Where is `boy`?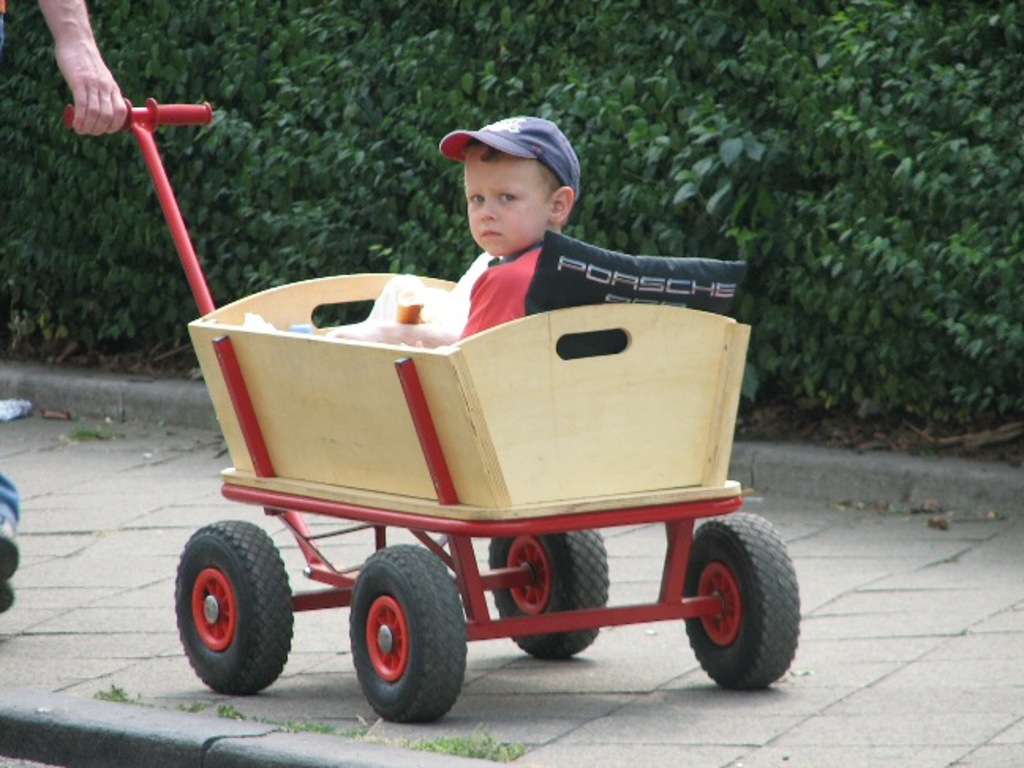
(398, 114, 585, 351).
